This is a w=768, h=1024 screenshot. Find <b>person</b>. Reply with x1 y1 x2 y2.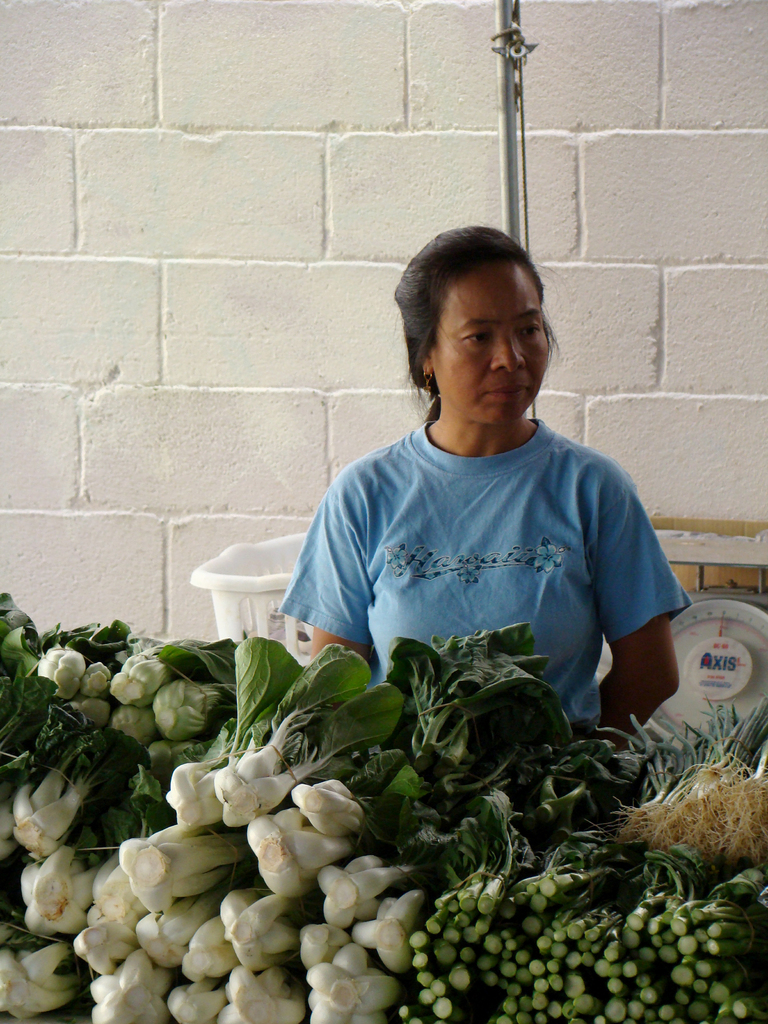
278 225 694 758.
